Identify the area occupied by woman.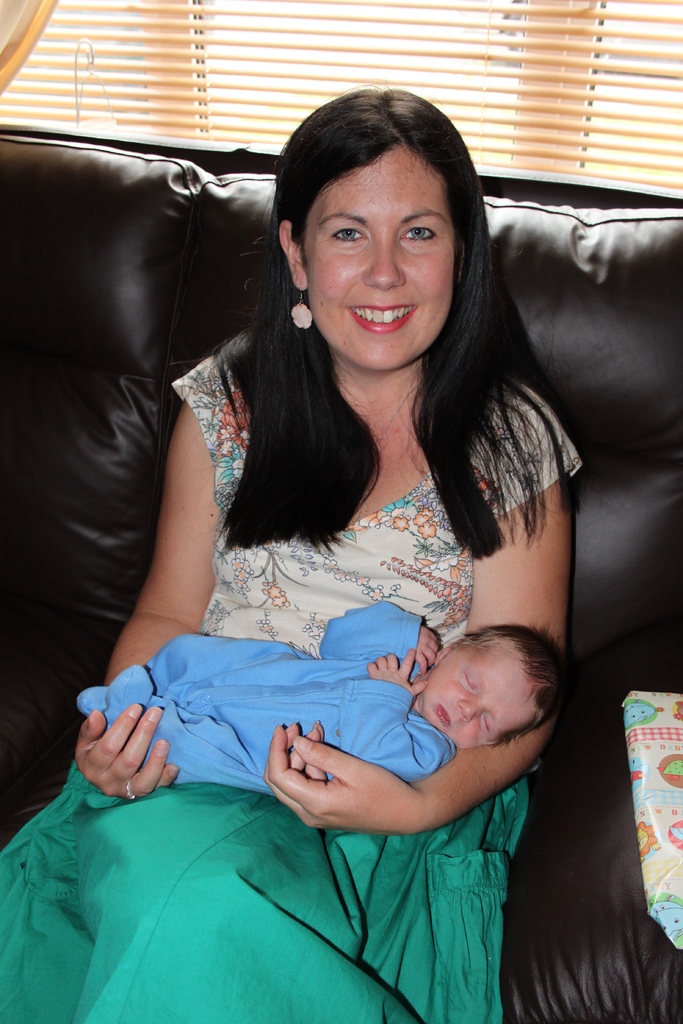
Area: box(95, 104, 569, 1020).
